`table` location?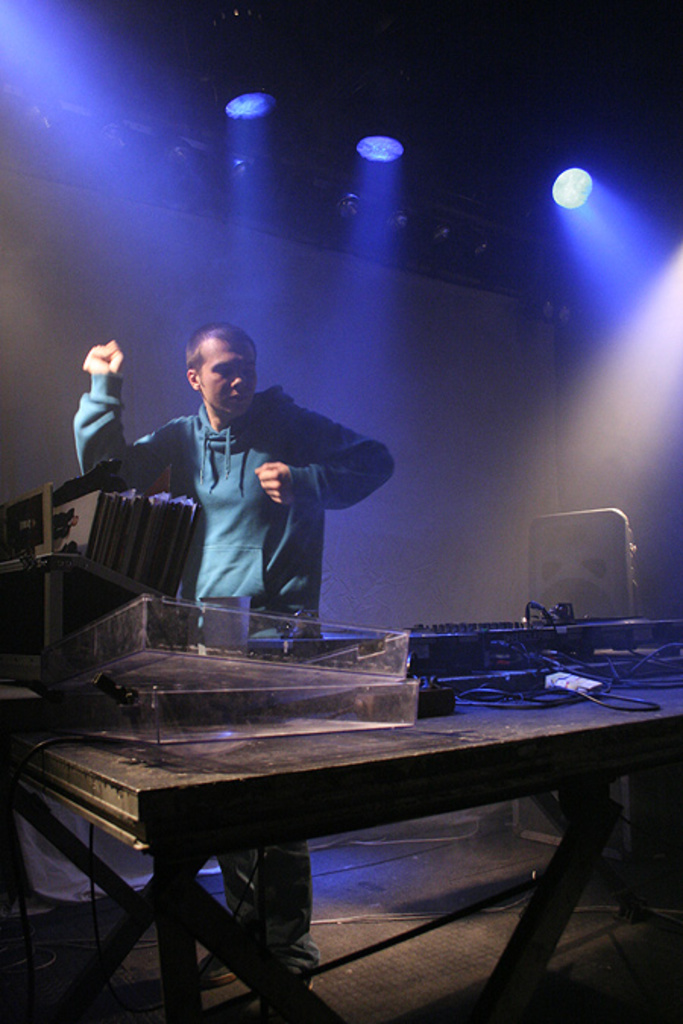
[24,630,668,977]
